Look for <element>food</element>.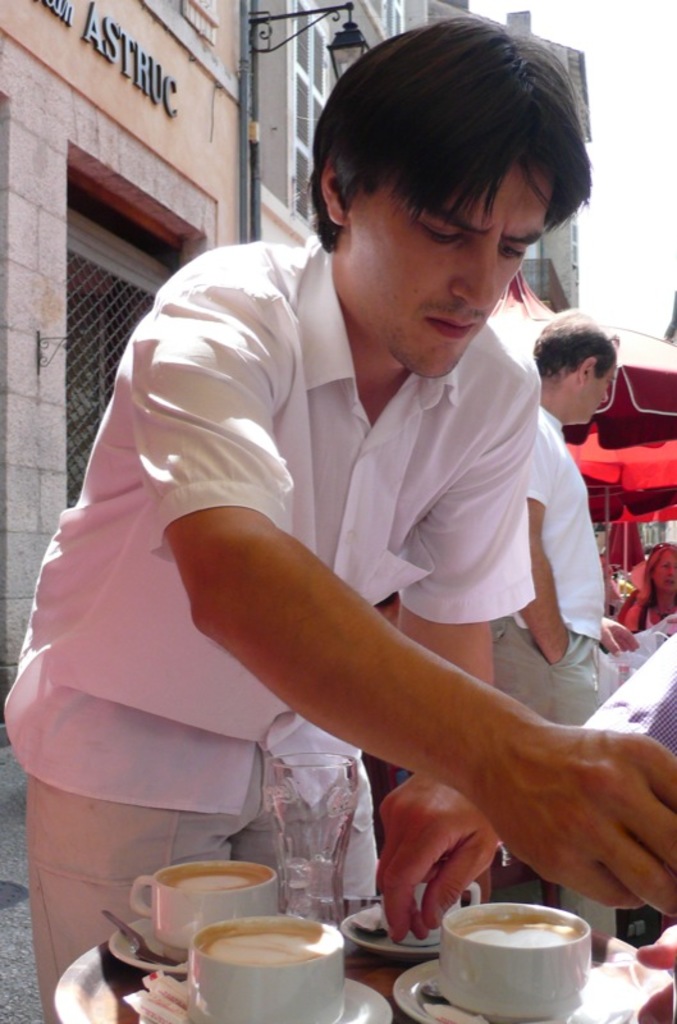
Found: bbox=[165, 847, 266, 893].
